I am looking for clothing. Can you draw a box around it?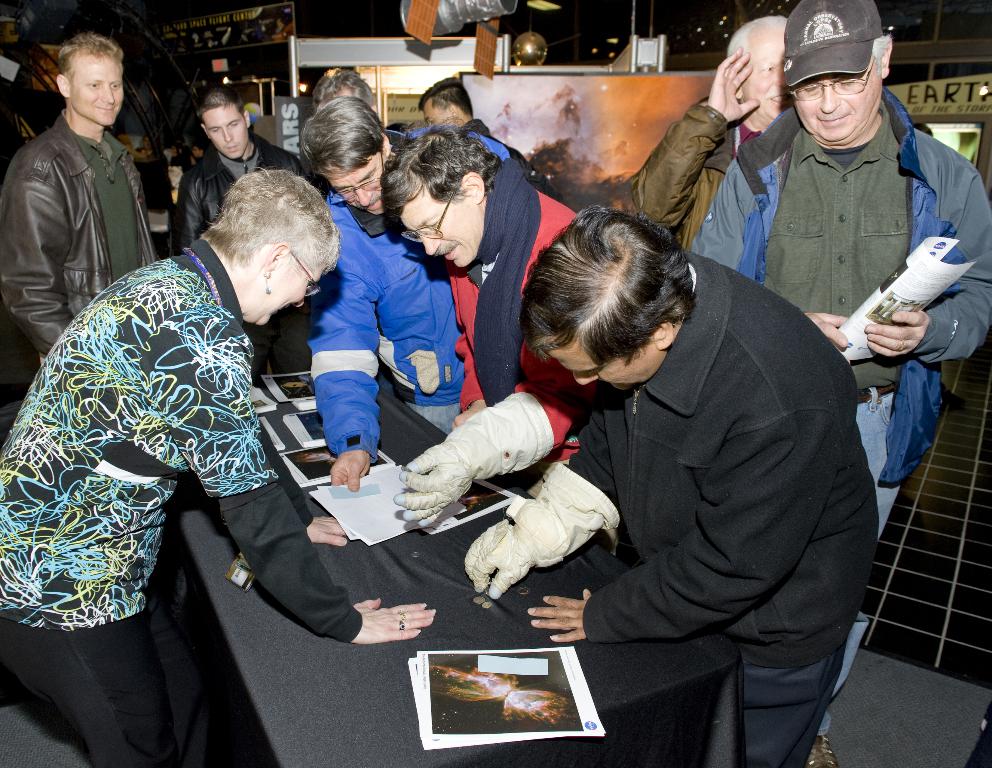
Sure, the bounding box is Rect(0, 234, 357, 767).
